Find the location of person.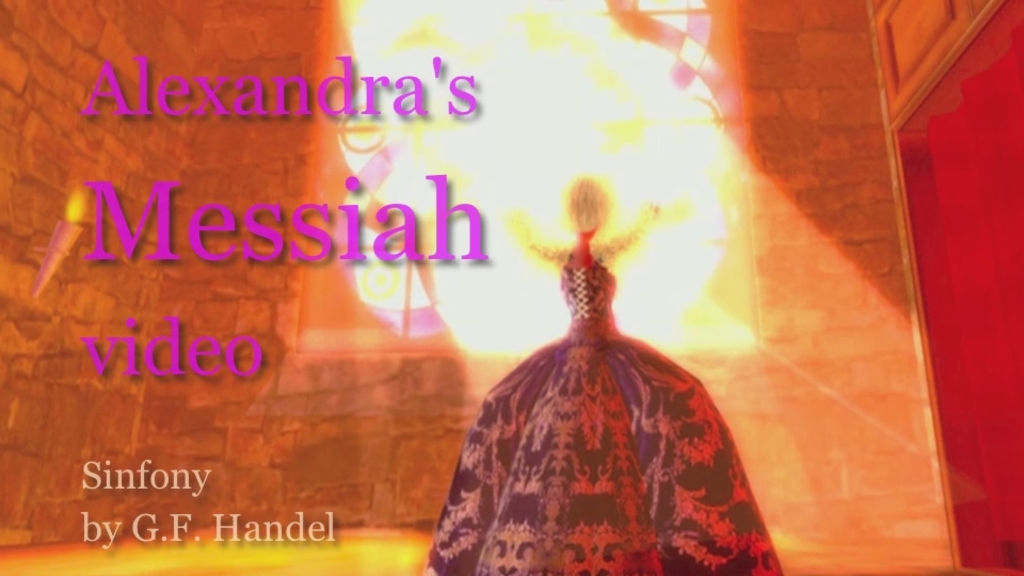
Location: crop(410, 166, 787, 575).
